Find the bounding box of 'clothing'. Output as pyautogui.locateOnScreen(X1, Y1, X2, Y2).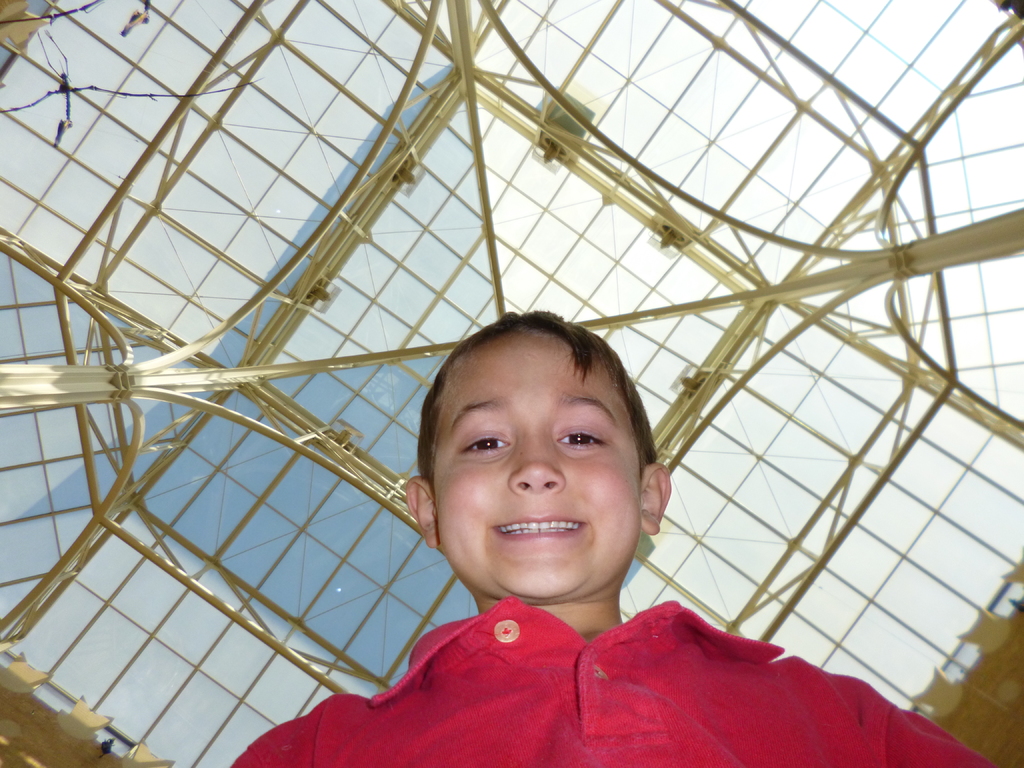
pyautogui.locateOnScreen(291, 541, 906, 759).
